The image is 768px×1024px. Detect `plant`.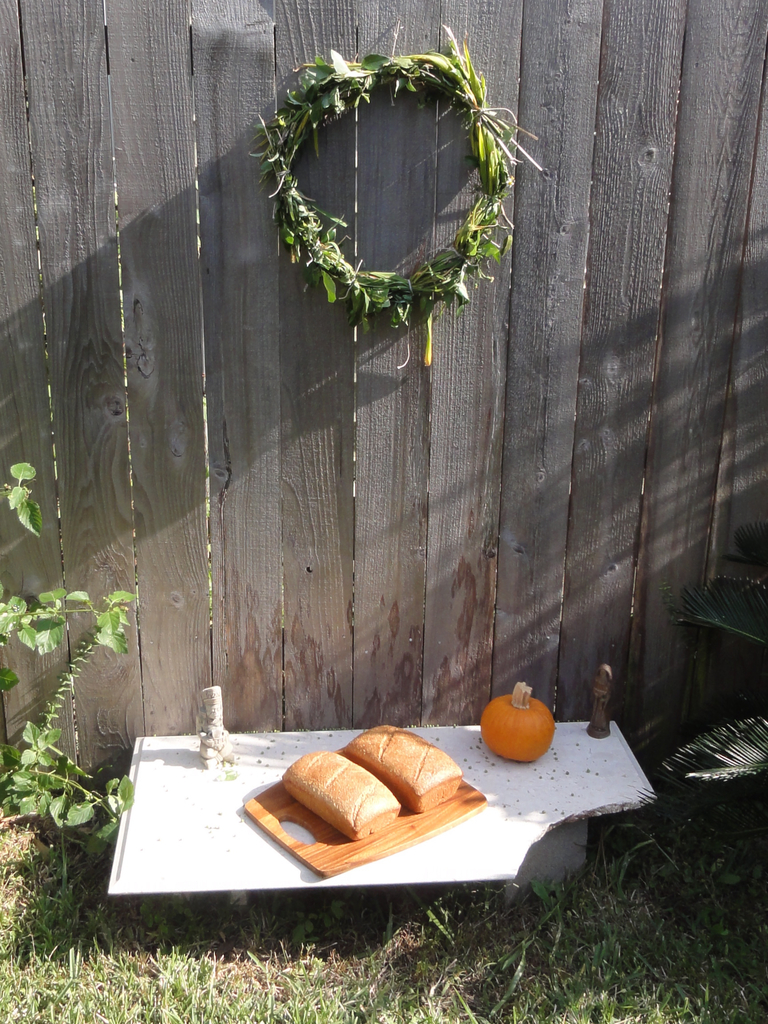
Detection: (0, 457, 49, 540).
